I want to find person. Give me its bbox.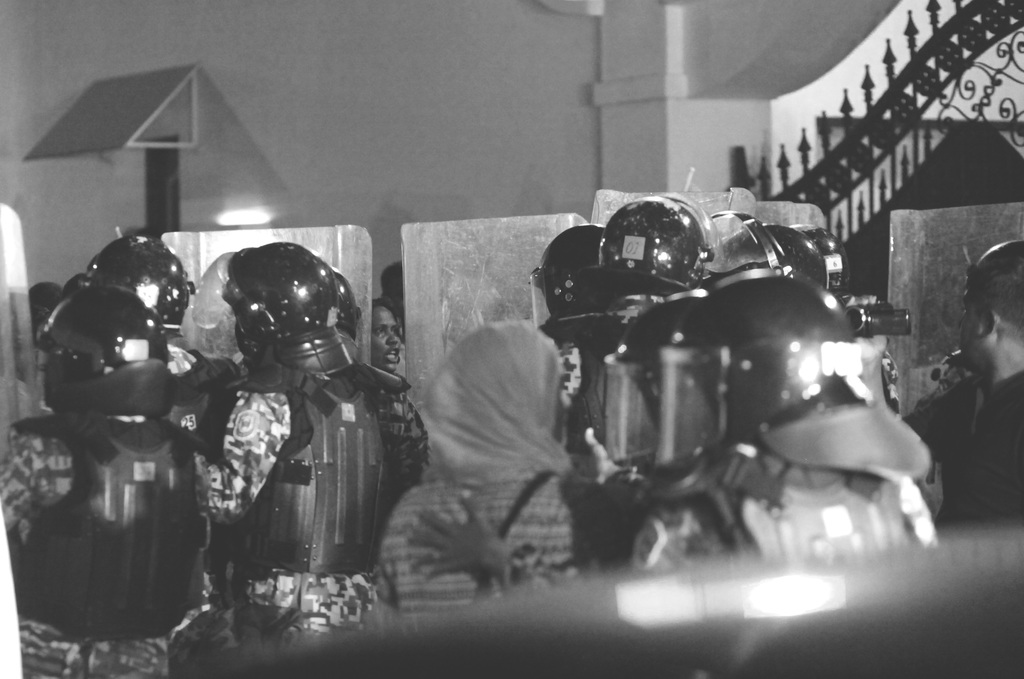
region(369, 299, 406, 371).
